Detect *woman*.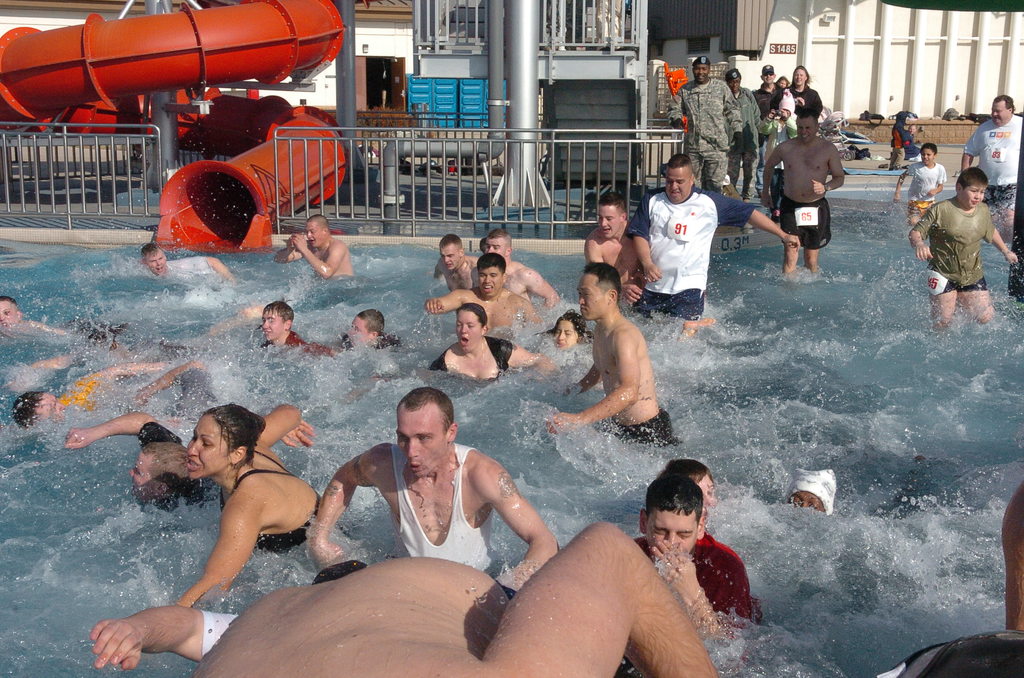
Detected at 726:75:760:201.
